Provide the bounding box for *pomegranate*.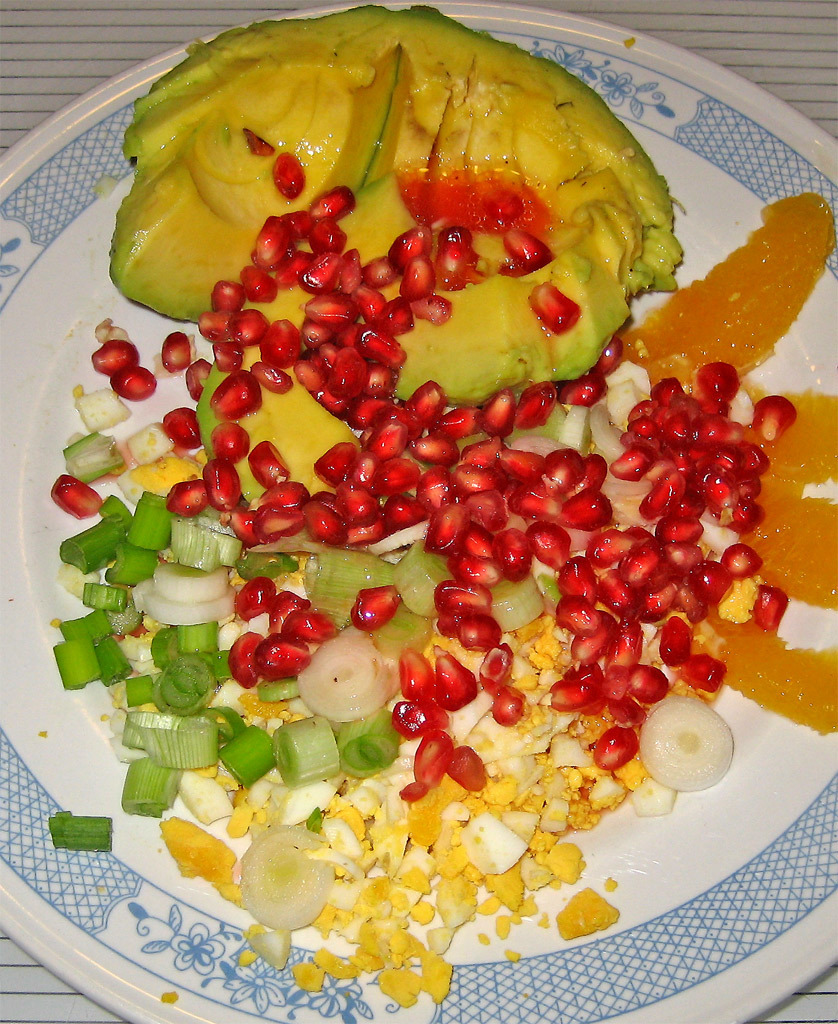
[left=91, top=338, right=142, bottom=374].
